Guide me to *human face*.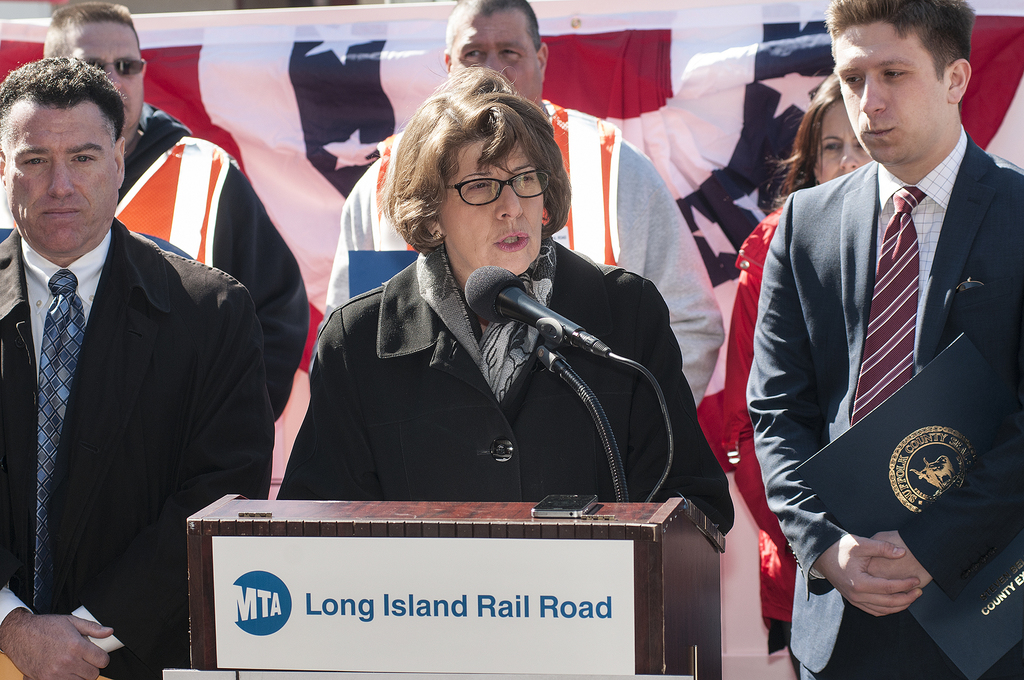
Guidance: left=815, top=97, right=871, bottom=178.
